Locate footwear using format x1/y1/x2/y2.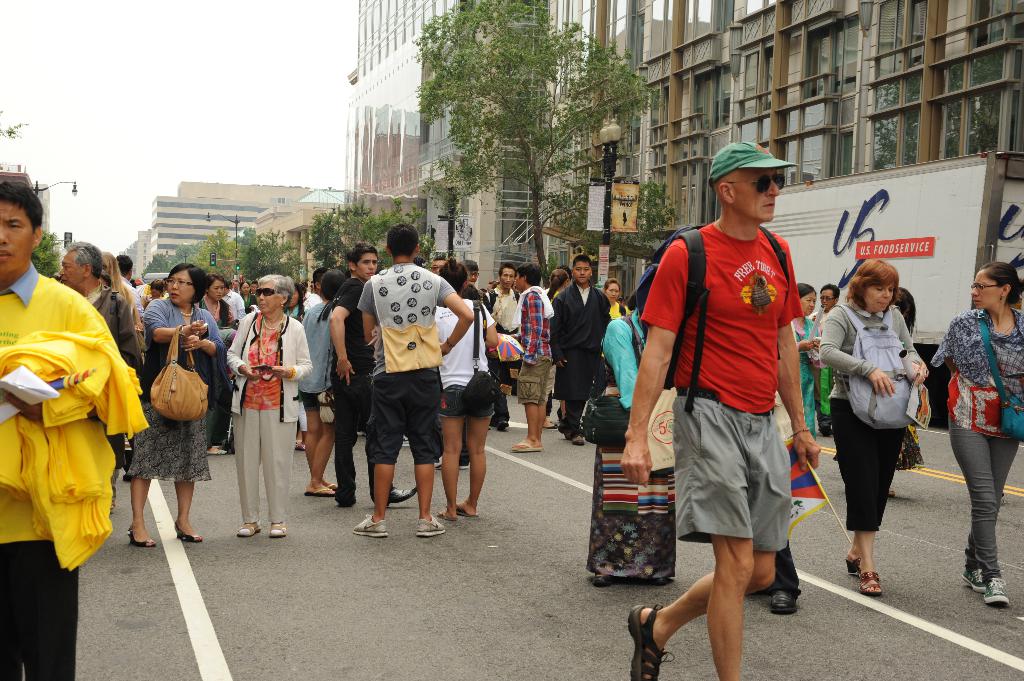
209/447/227/454.
